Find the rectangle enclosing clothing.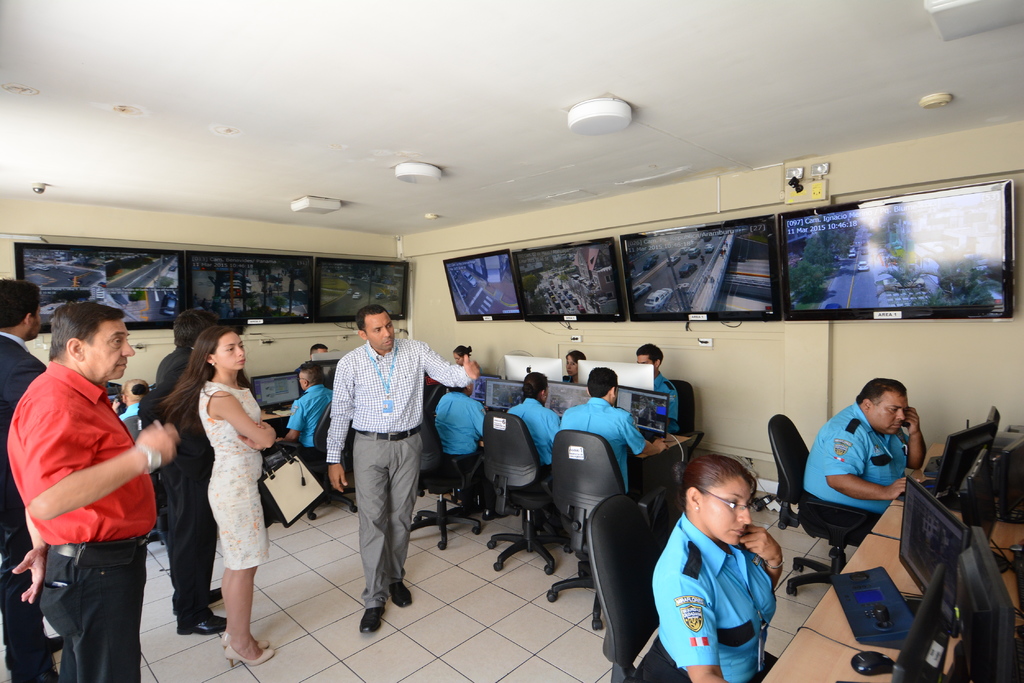
pyautogui.locateOnScreen(4, 362, 161, 549).
